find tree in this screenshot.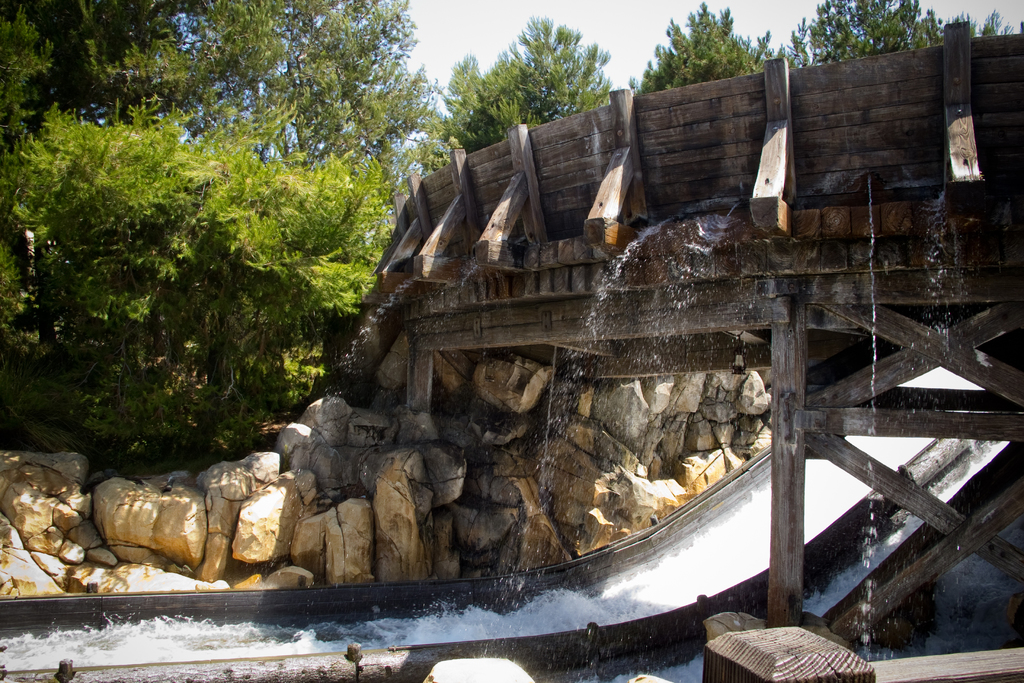
The bounding box for tree is region(0, 103, 401, 465).
